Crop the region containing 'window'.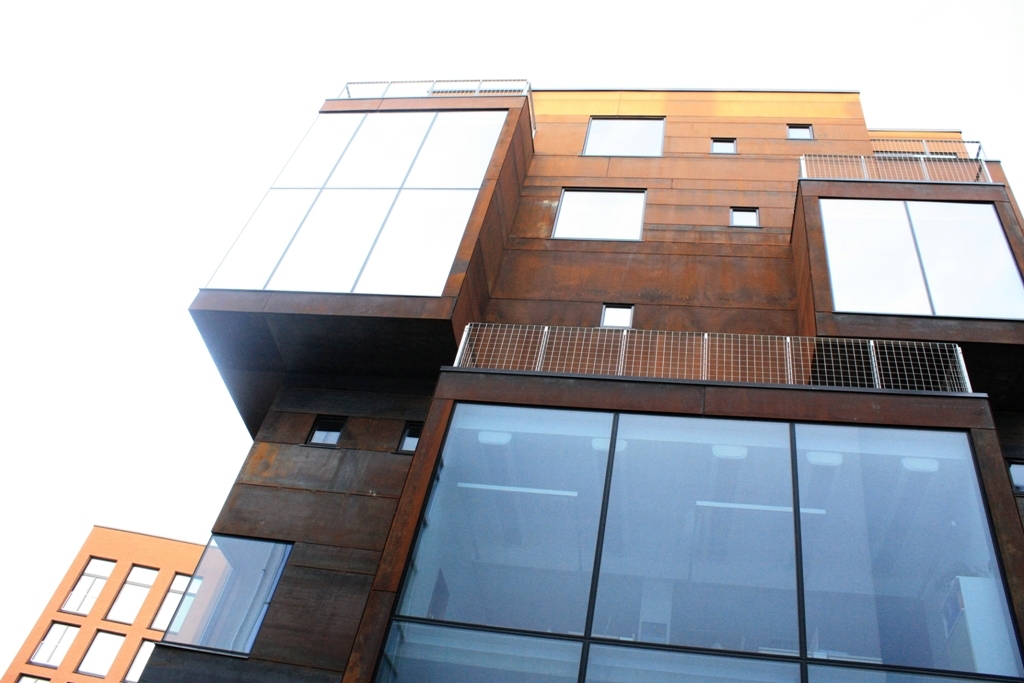
Crop region: [165, 536, 290, 662].
